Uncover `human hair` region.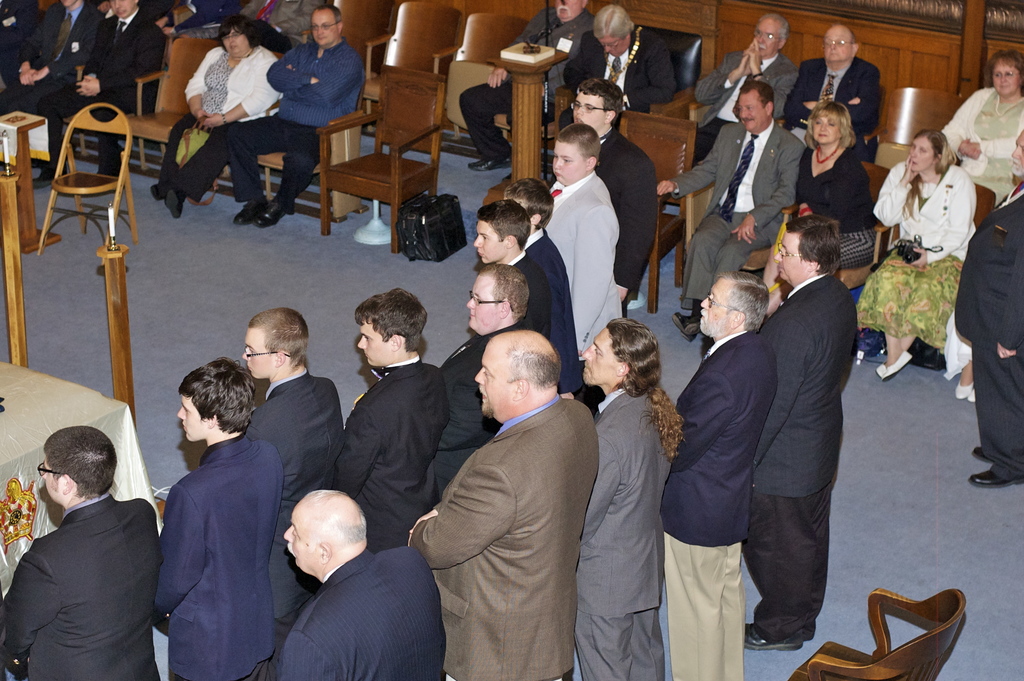
Uncovered: x1=604 y1=319 x2=685 y2=460.
